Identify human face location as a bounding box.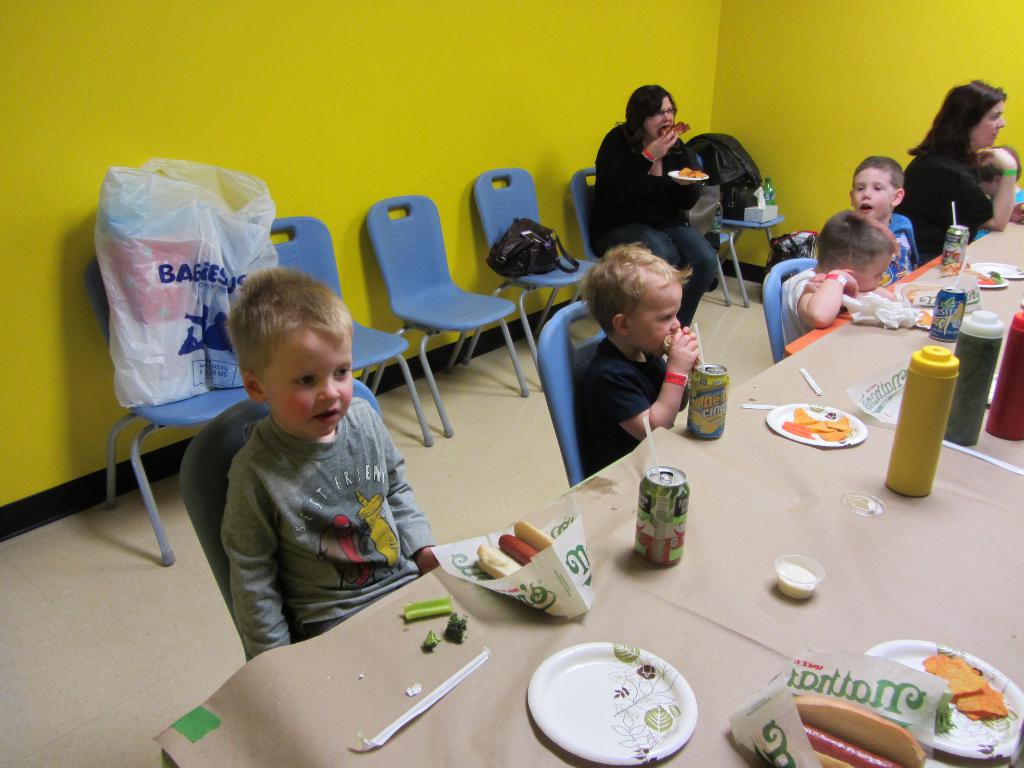
box(645, 99, 677, 138).
